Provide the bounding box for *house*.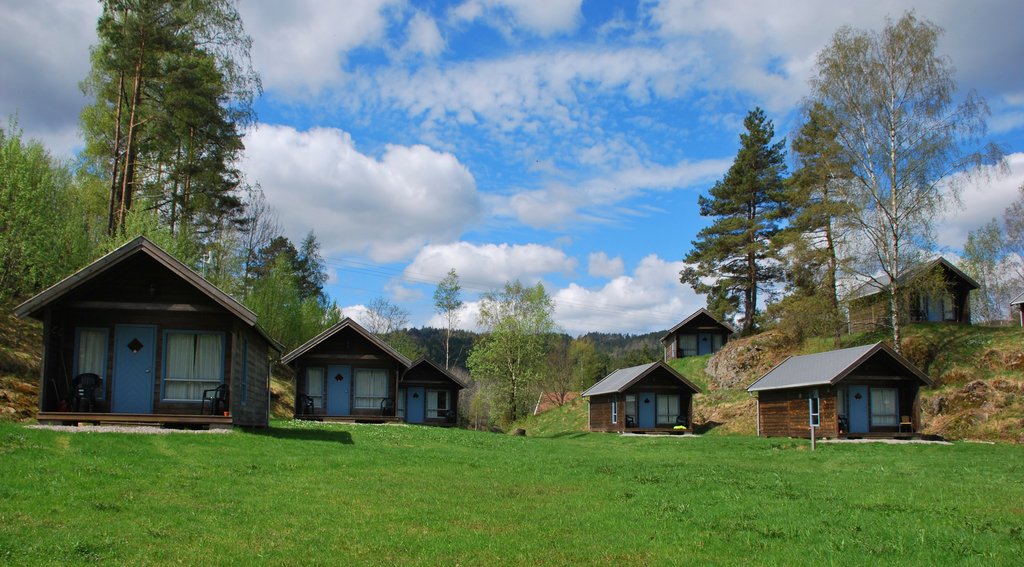
<box>291,307,393,428</box>.
